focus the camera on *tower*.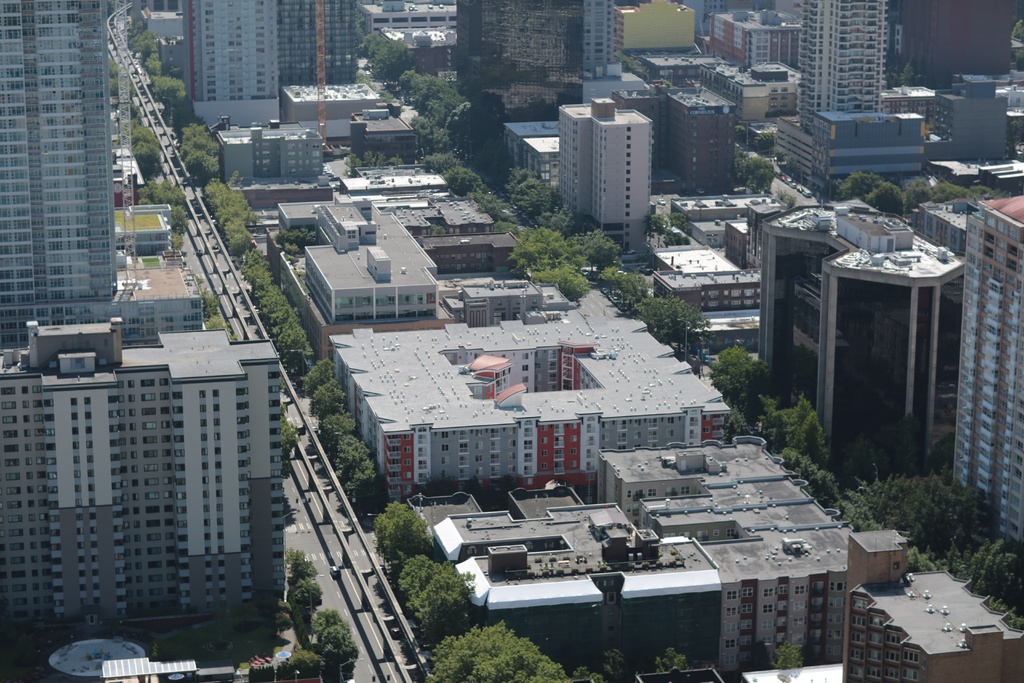
Focus region: crop(578, 0, 625, 72).
